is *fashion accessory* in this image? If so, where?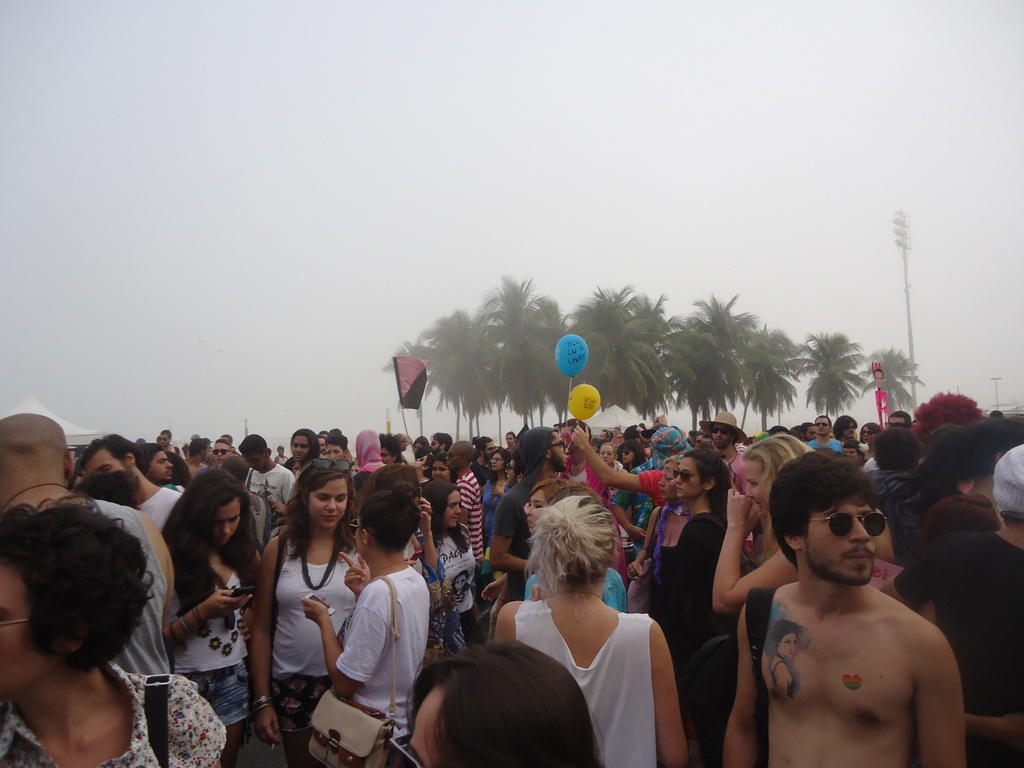
Yes, at {"x1": 804, "y1": 513, "x2": 890, "y2": 540}.
